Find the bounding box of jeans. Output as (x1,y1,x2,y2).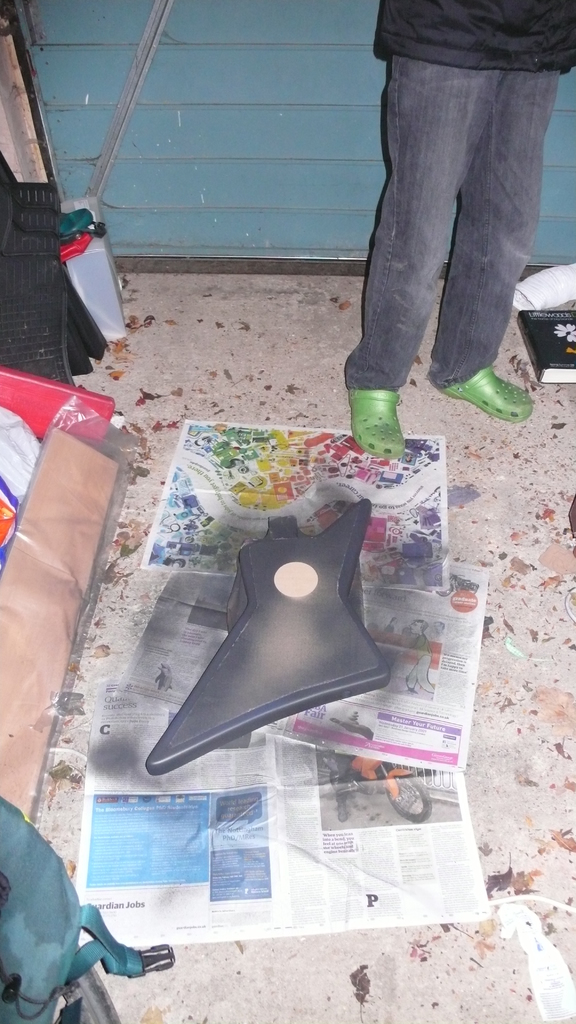
(335,21,557,421).
